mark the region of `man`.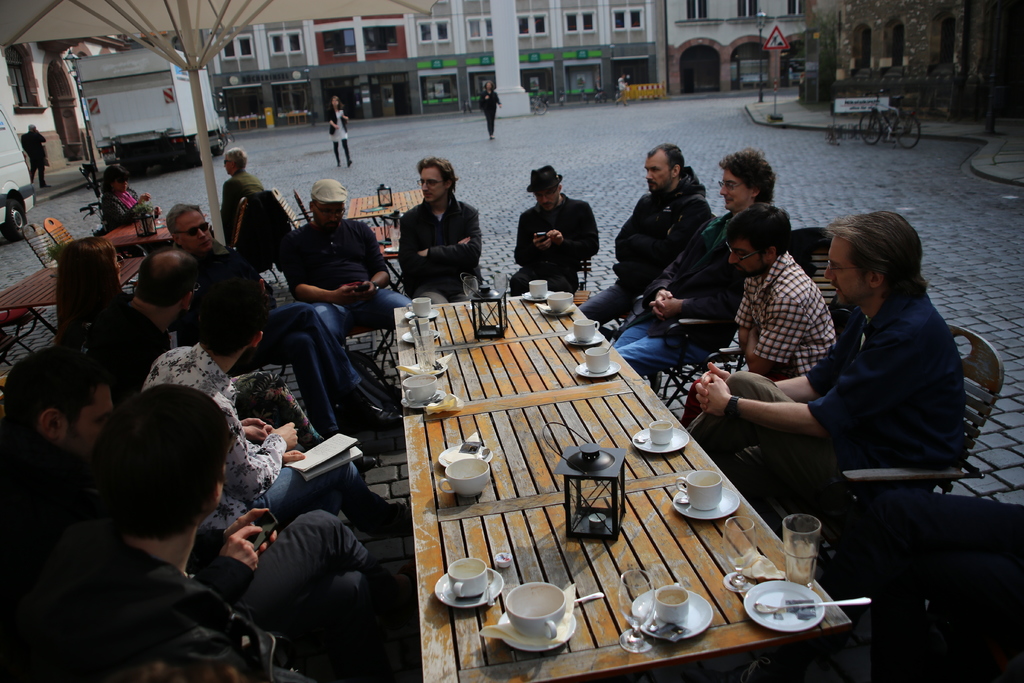
Region: Rect(708, 220, 995, 540).
